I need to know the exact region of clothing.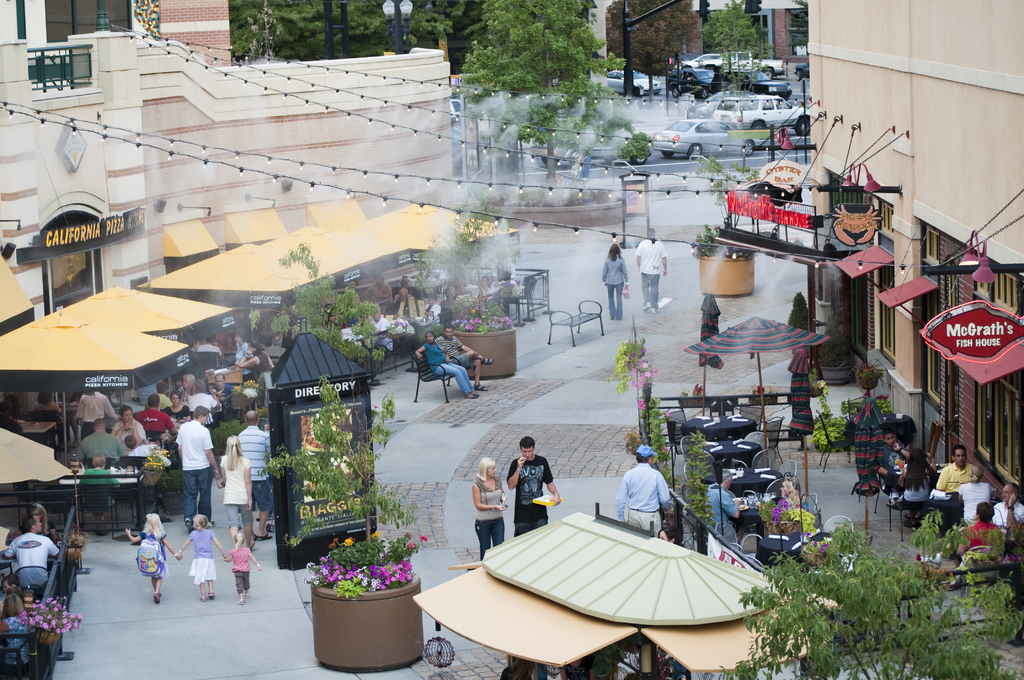
Region: <box>72,423,127,462</box>.
